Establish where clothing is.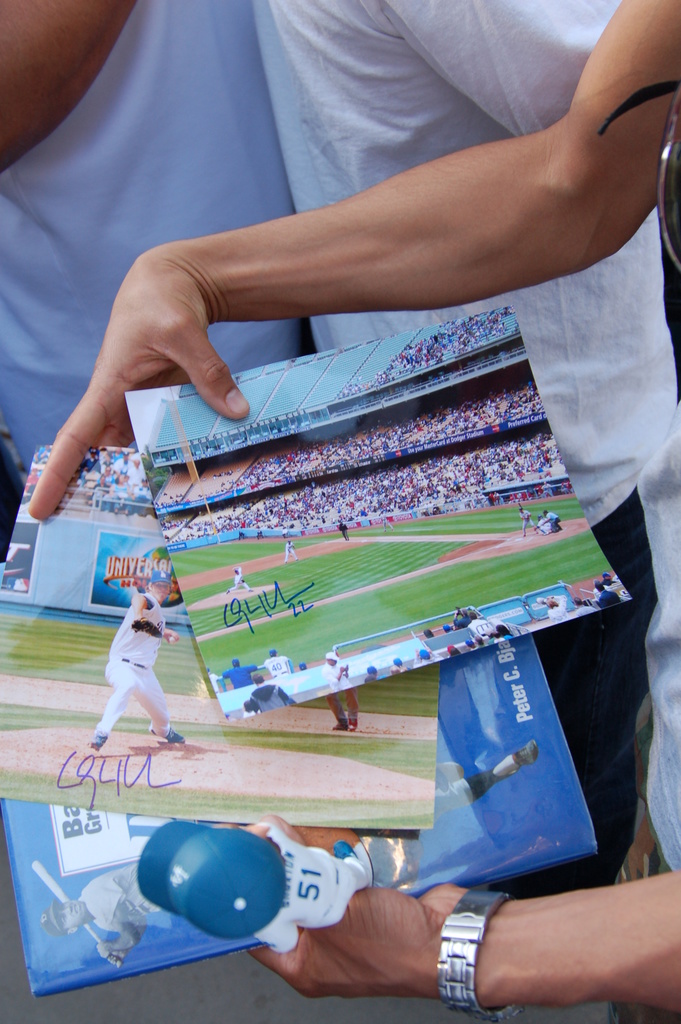
Established at l=263, t=653, r=290, b=680.
